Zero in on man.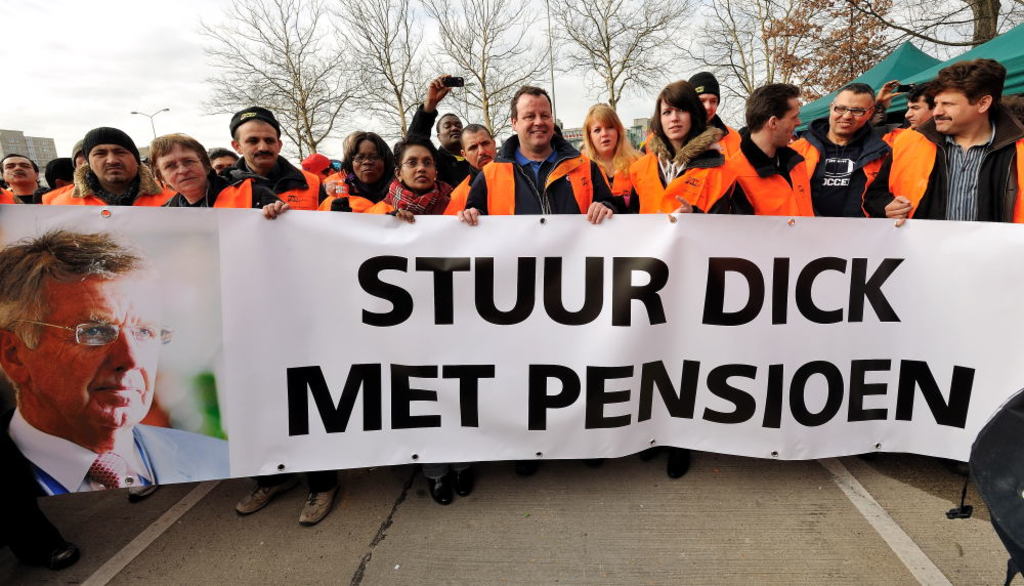
Zeroed in: bbox(224, 107, 327, 221).
